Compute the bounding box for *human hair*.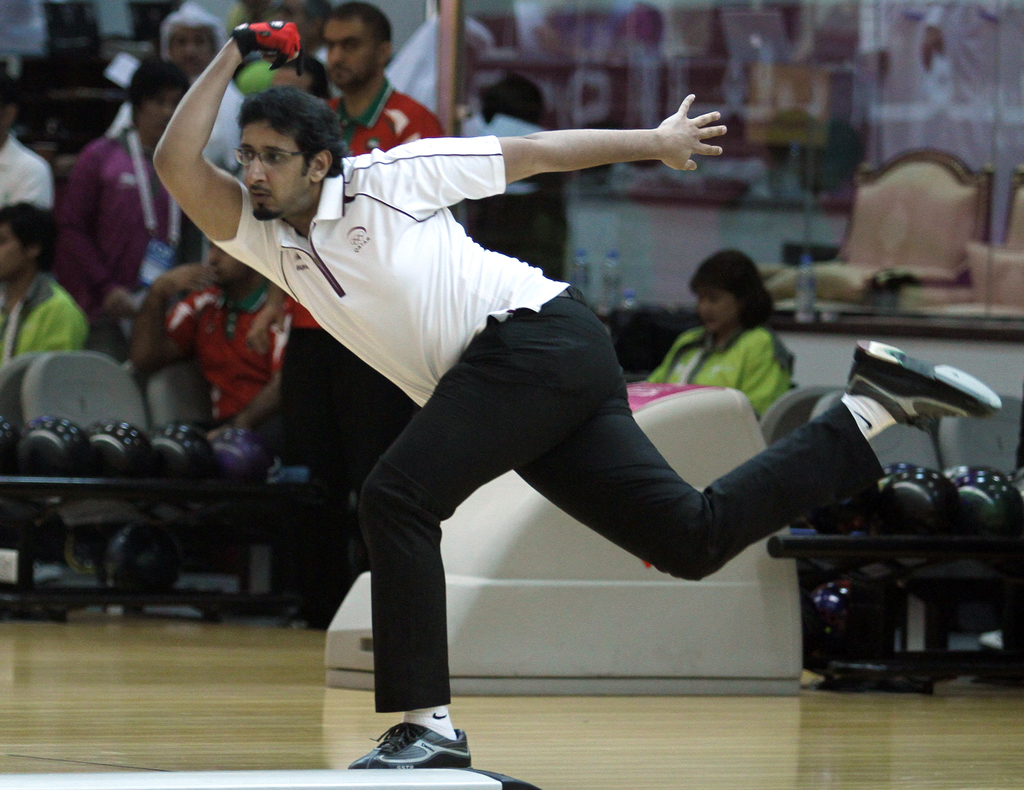
region(122, 57, 193, 110).
